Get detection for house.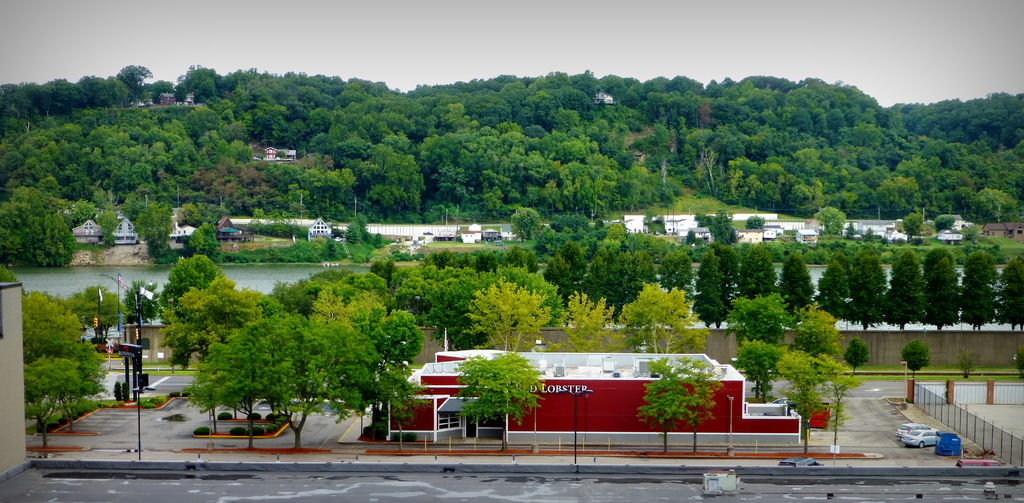
Detection: locate(619, 210, 705, 242).
